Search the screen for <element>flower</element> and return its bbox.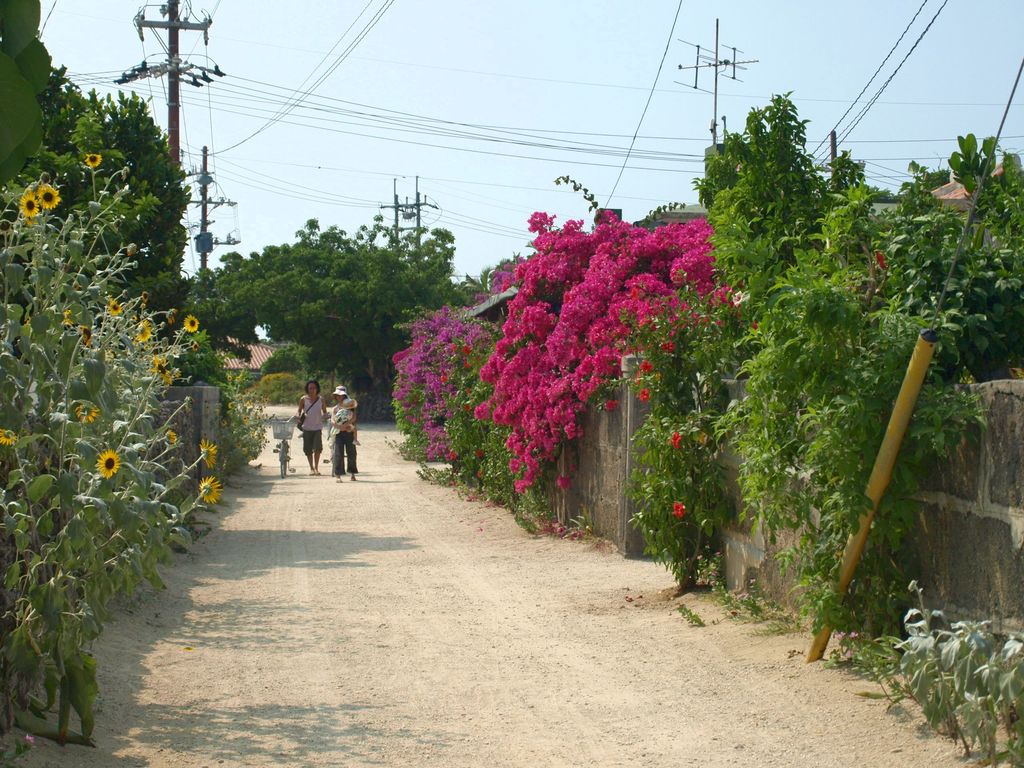
Found: (left=169, top=430, right=177, bottom=443).
